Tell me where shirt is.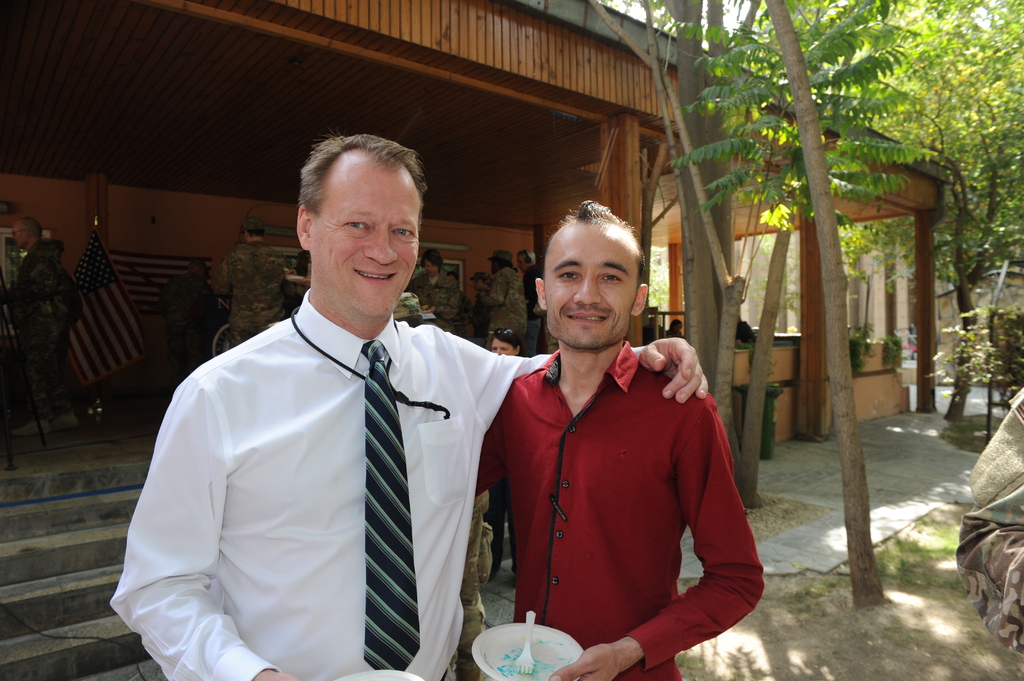
shirt is at select_region(406, 271, 465, 317).
